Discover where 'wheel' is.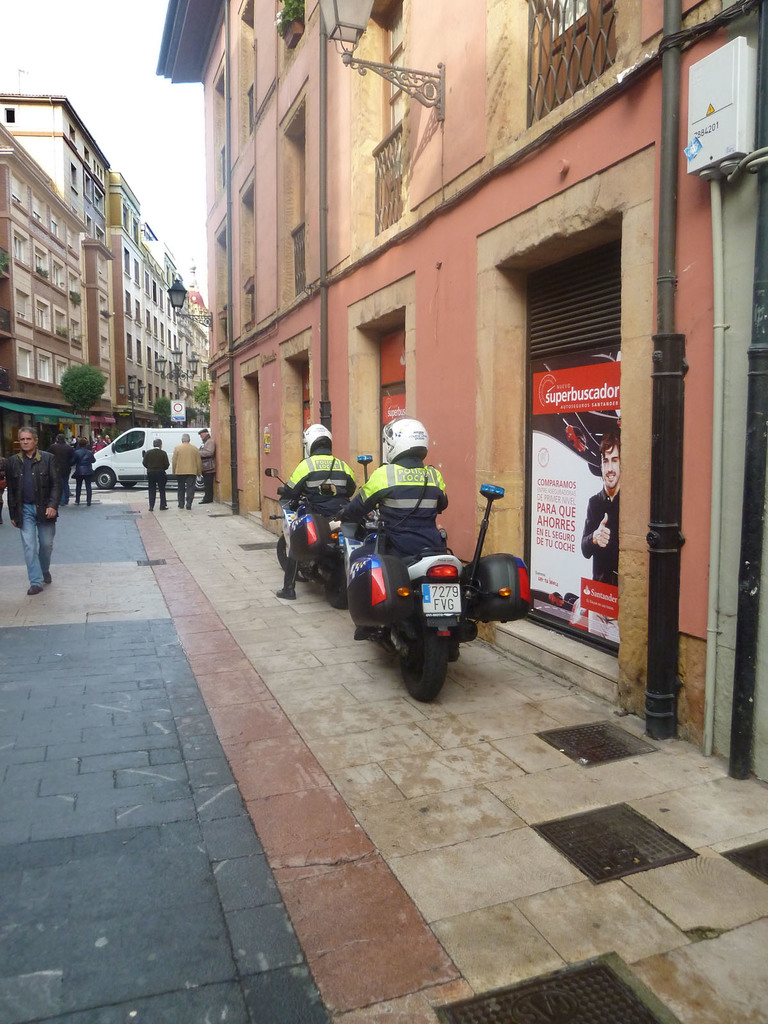
Discovered at bbox=[397, 629, 451, 701].
